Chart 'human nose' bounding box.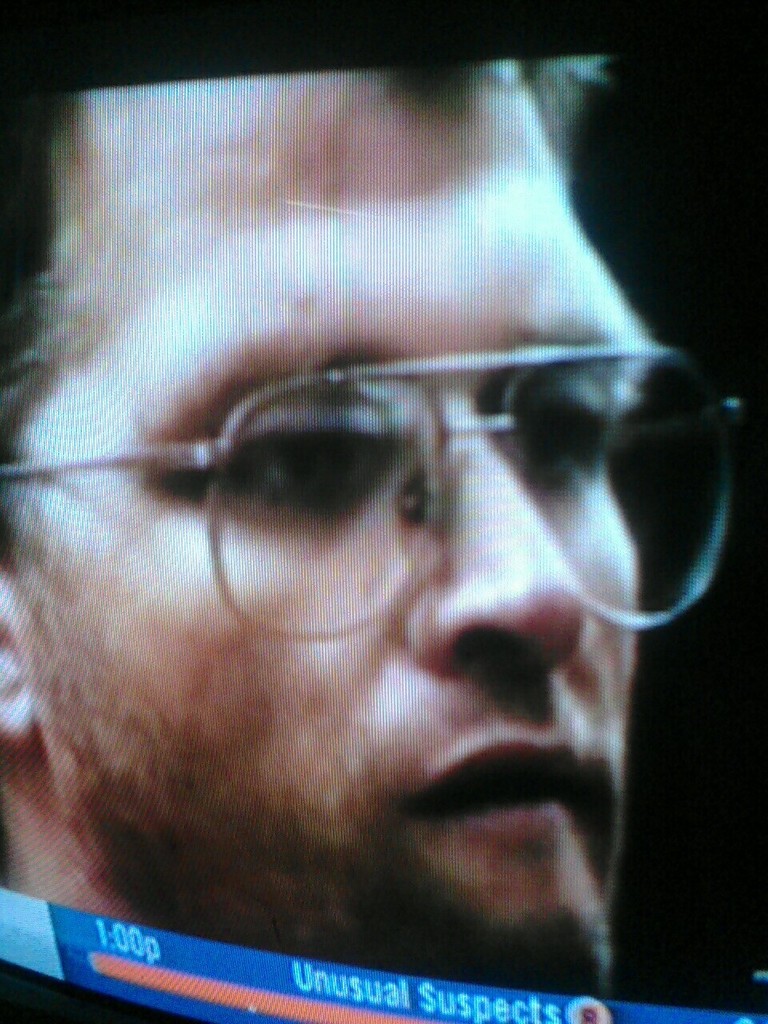
Charted: bbox(411, 413, 590, 658).
